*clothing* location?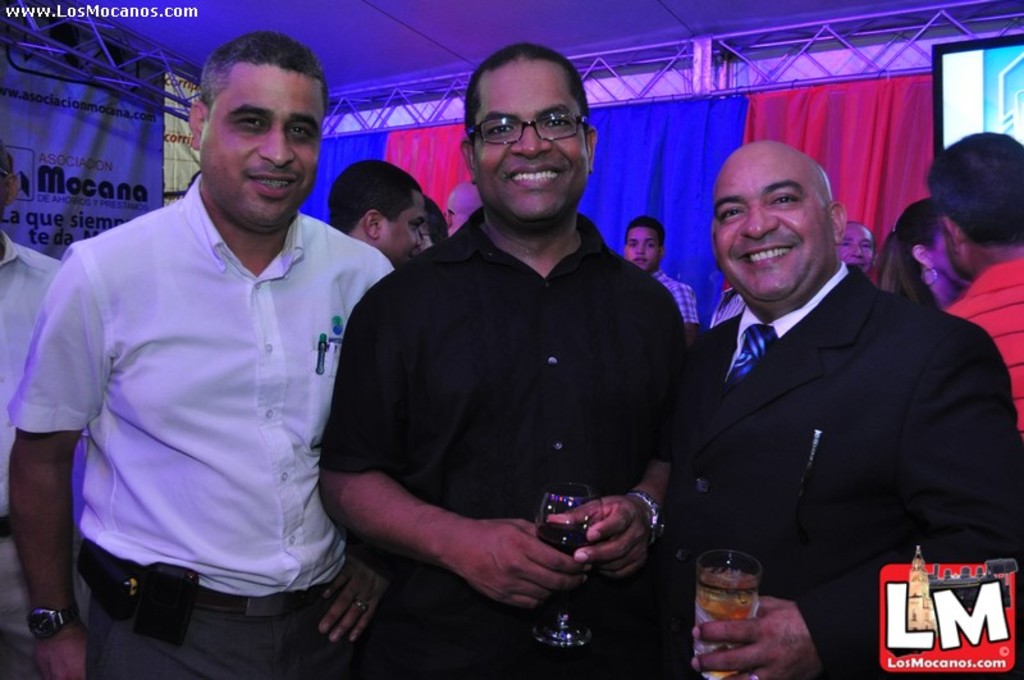
(0, 232, 87, 679)
